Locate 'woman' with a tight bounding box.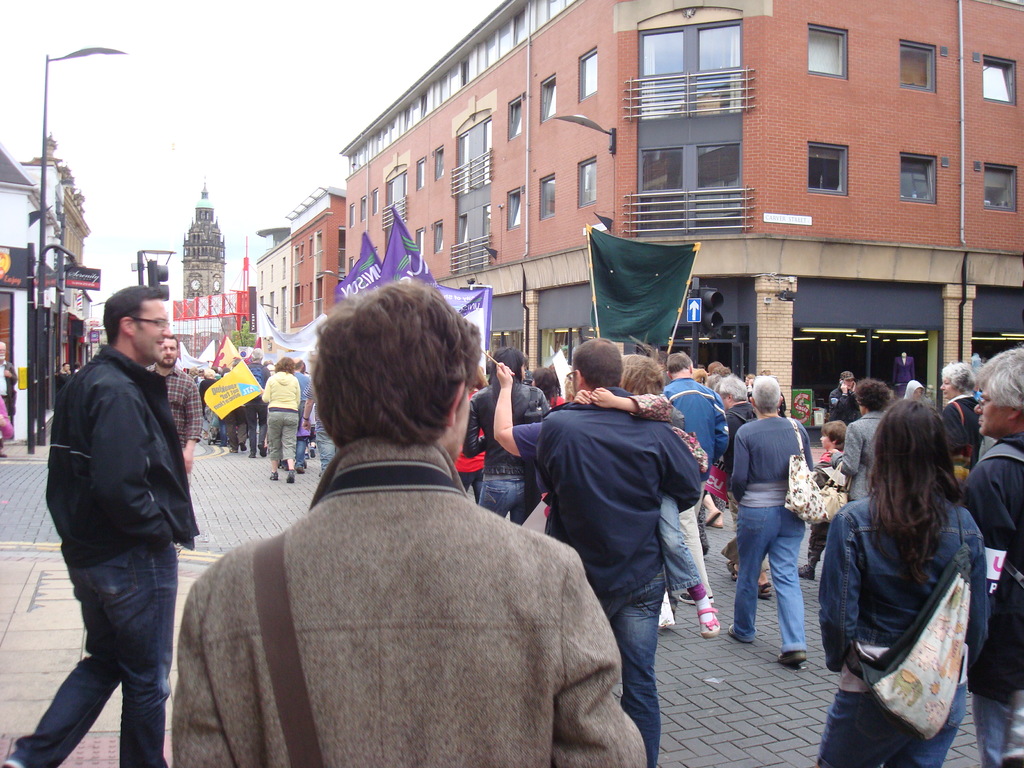
262, 356, 299, 486.
